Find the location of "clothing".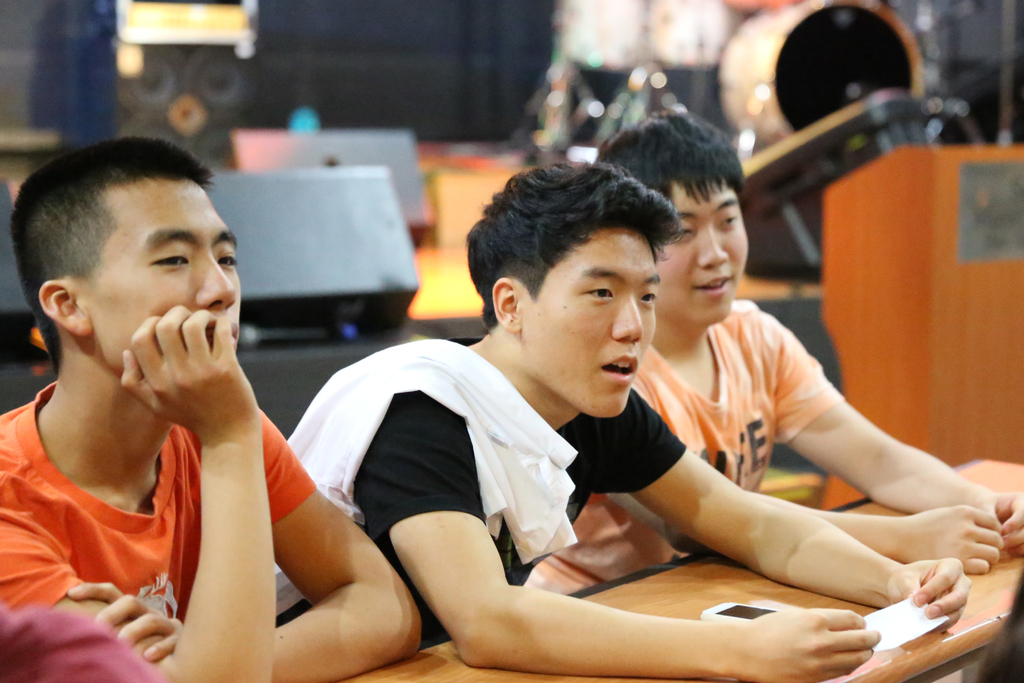
Location: rect(0, 375, 314, 618).
